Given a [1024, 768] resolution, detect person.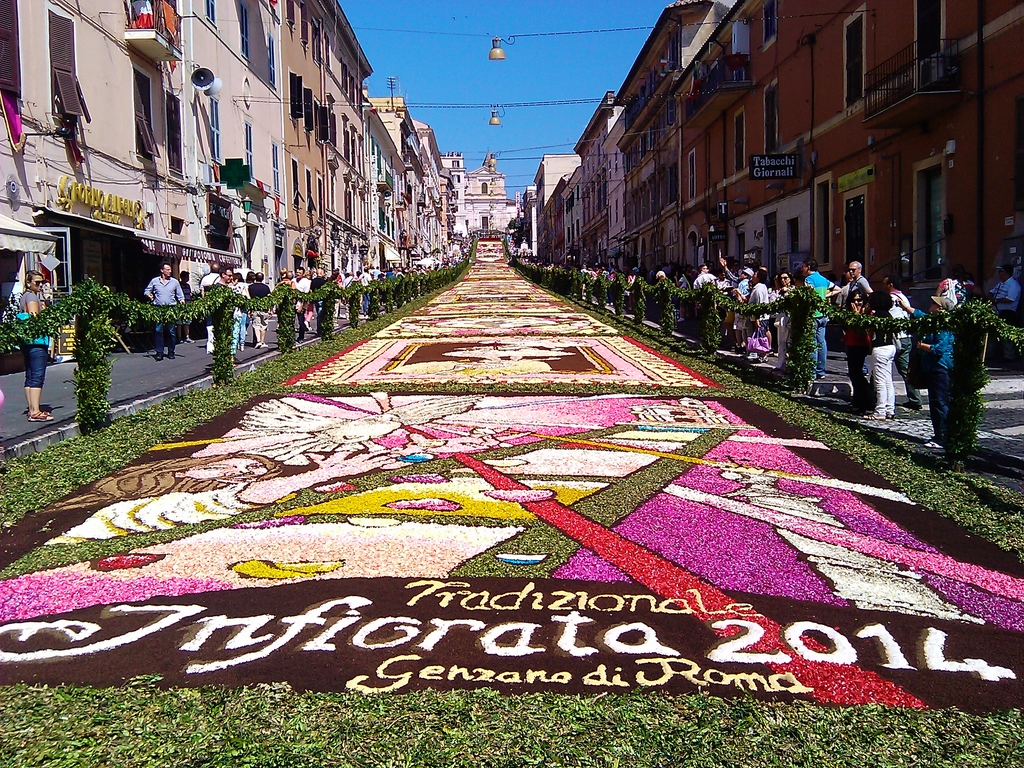
<region>847, 290, 867, 415</region>.
